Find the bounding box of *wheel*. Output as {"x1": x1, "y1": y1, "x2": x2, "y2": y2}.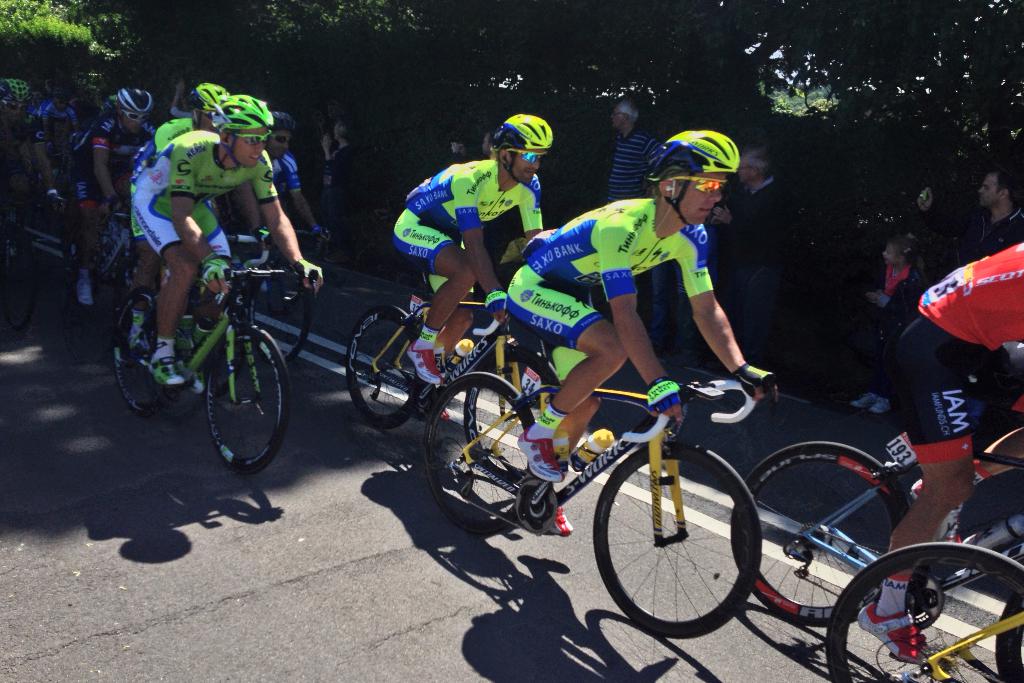
{"x1": 466, "y1": 347, "x2": 559, "y2": 477}.
